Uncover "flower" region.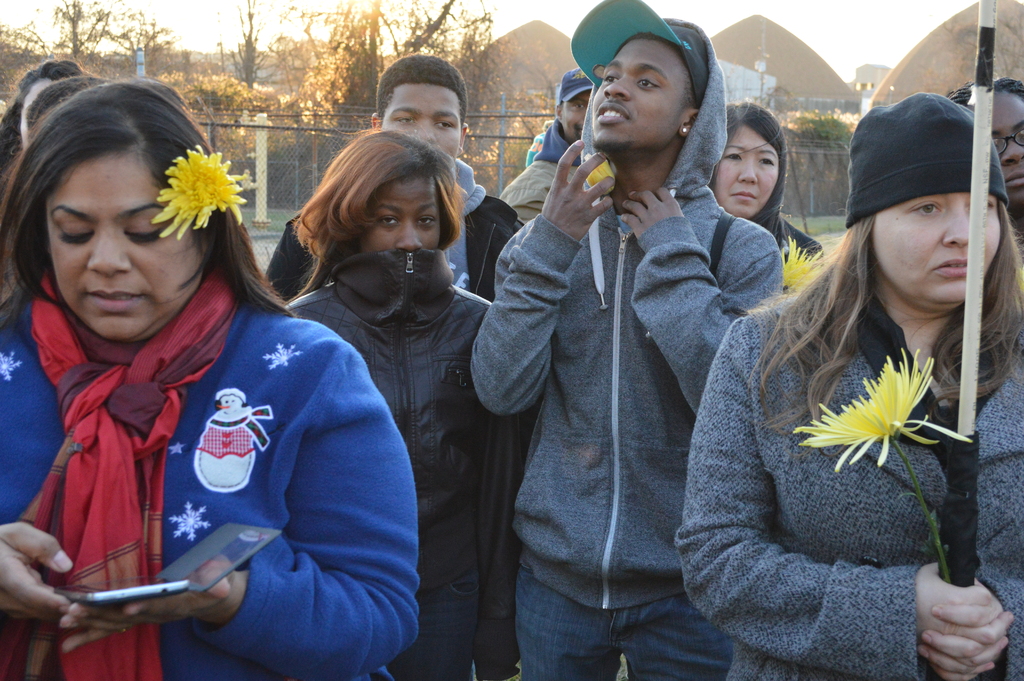
Uncovered: pyautogui.locateOnScreen(136, 135, 227, 217).
